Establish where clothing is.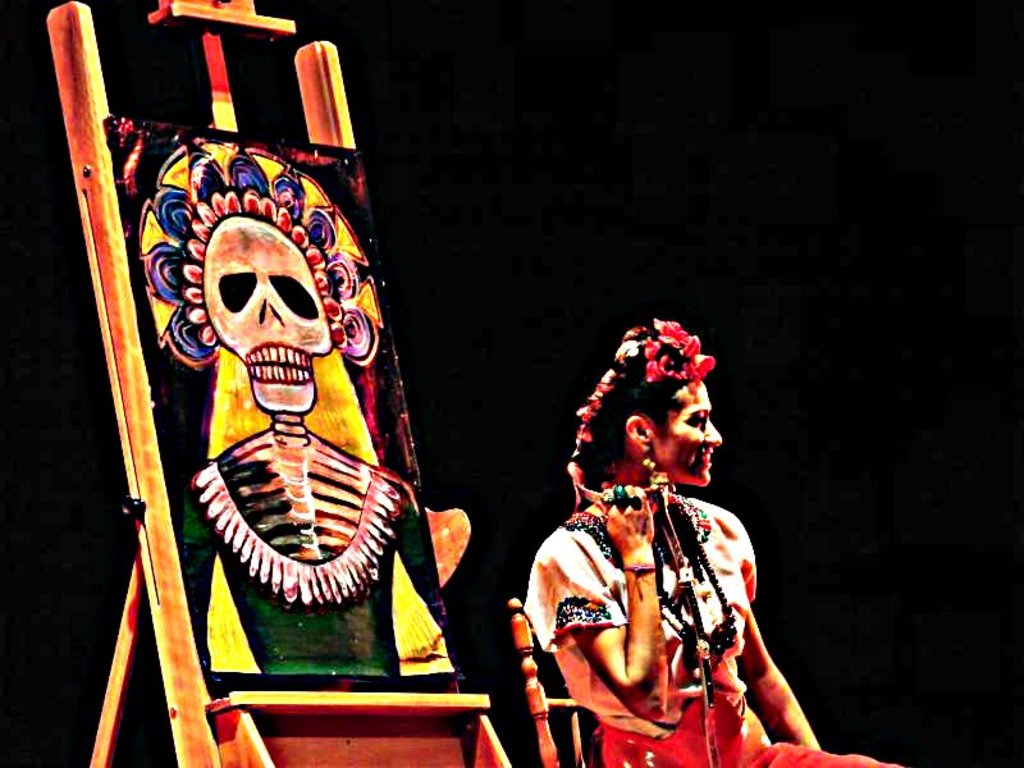
Established at crop(521, 484, 908, 767).
